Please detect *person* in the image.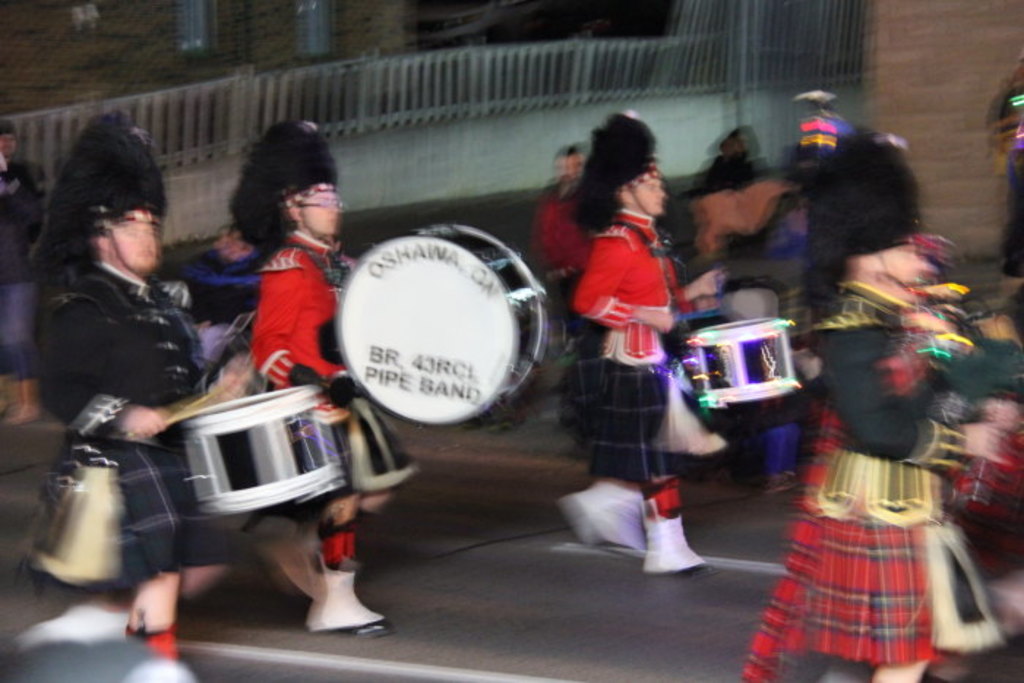
(left=0, top=120, right=38, bottom=424).
